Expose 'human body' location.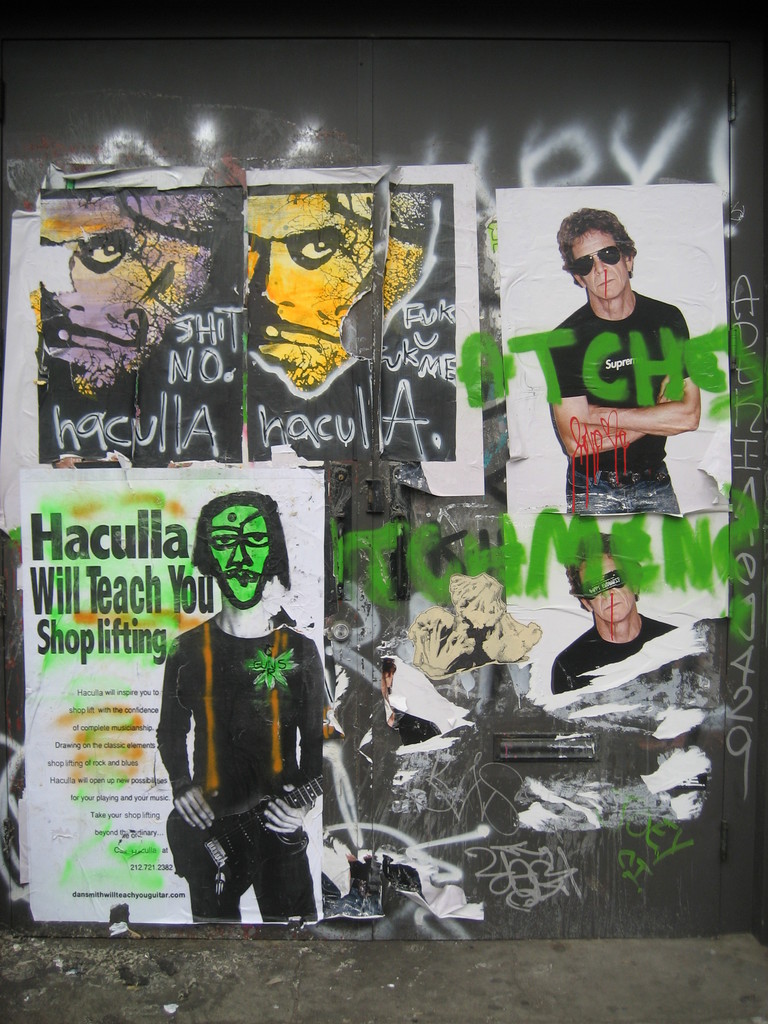
Exposed at 157:489:329:922.
